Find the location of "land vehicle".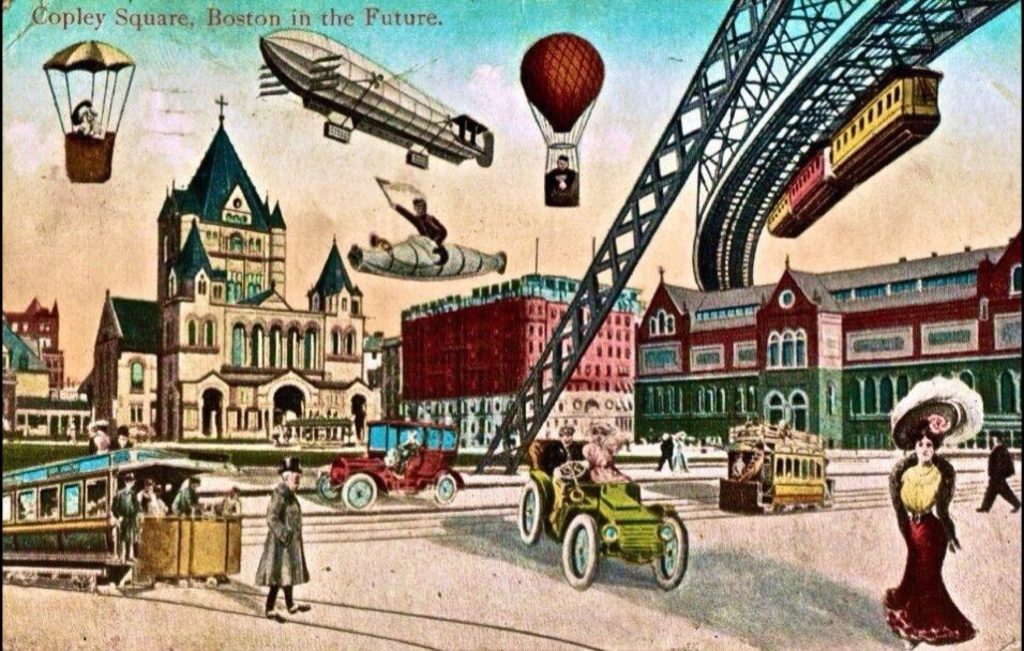
Location: detection(514, 435, 691, 589).
